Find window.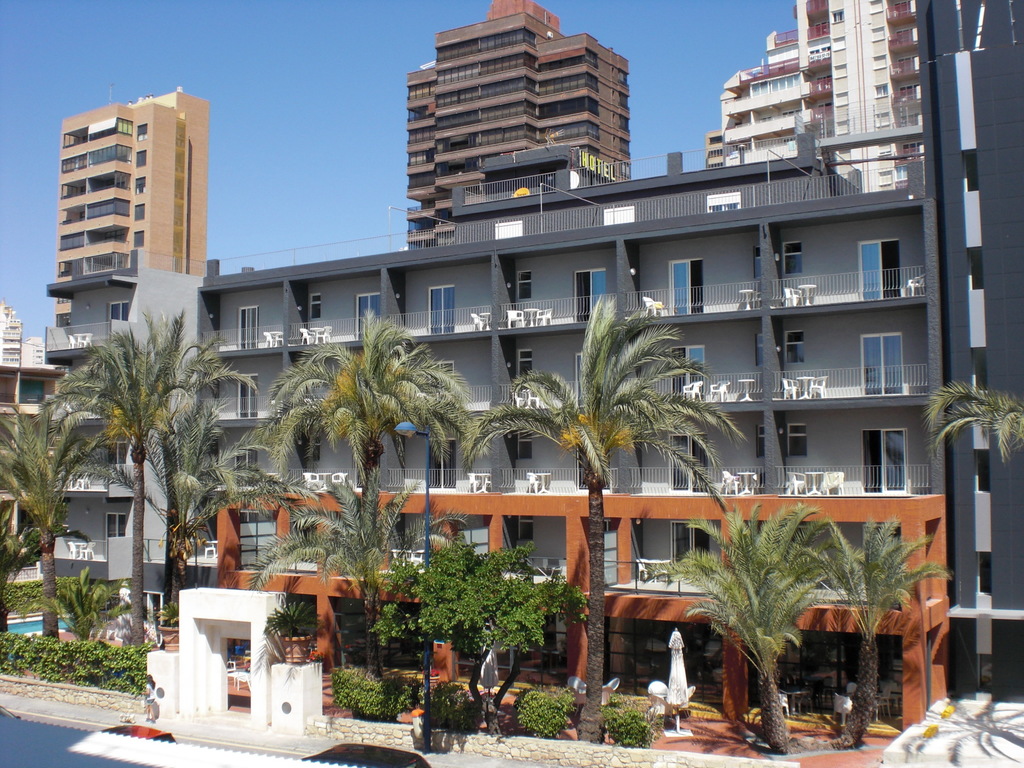
781 246 799 273.
